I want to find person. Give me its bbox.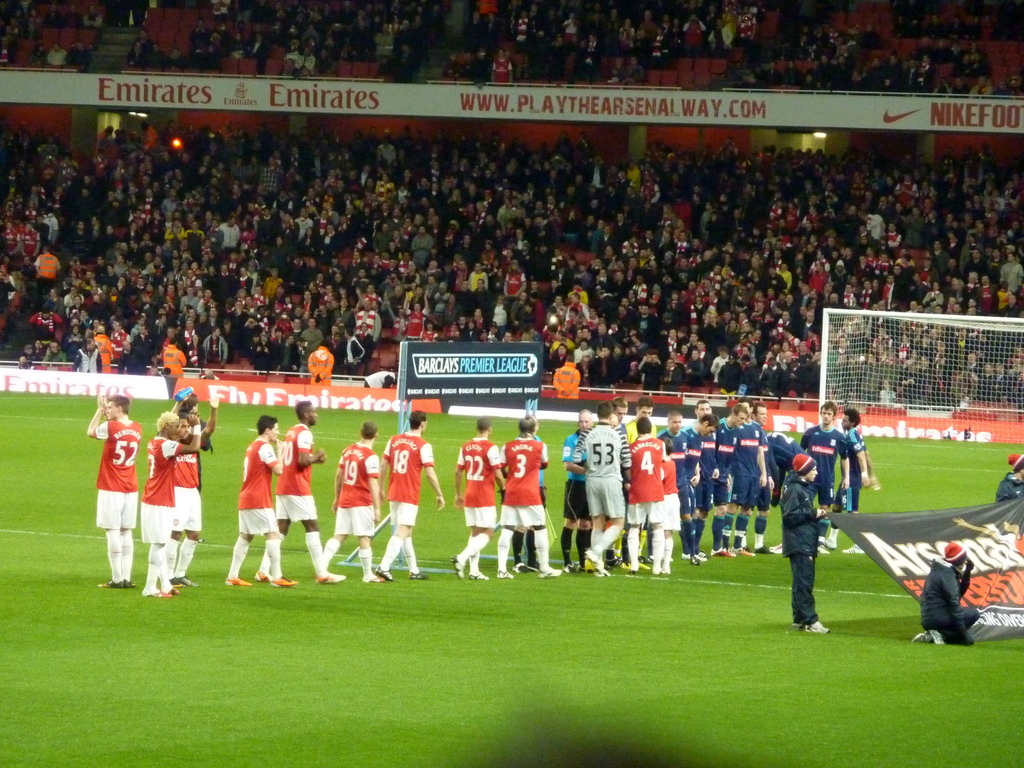
crop(312, 418, 395, 582).
